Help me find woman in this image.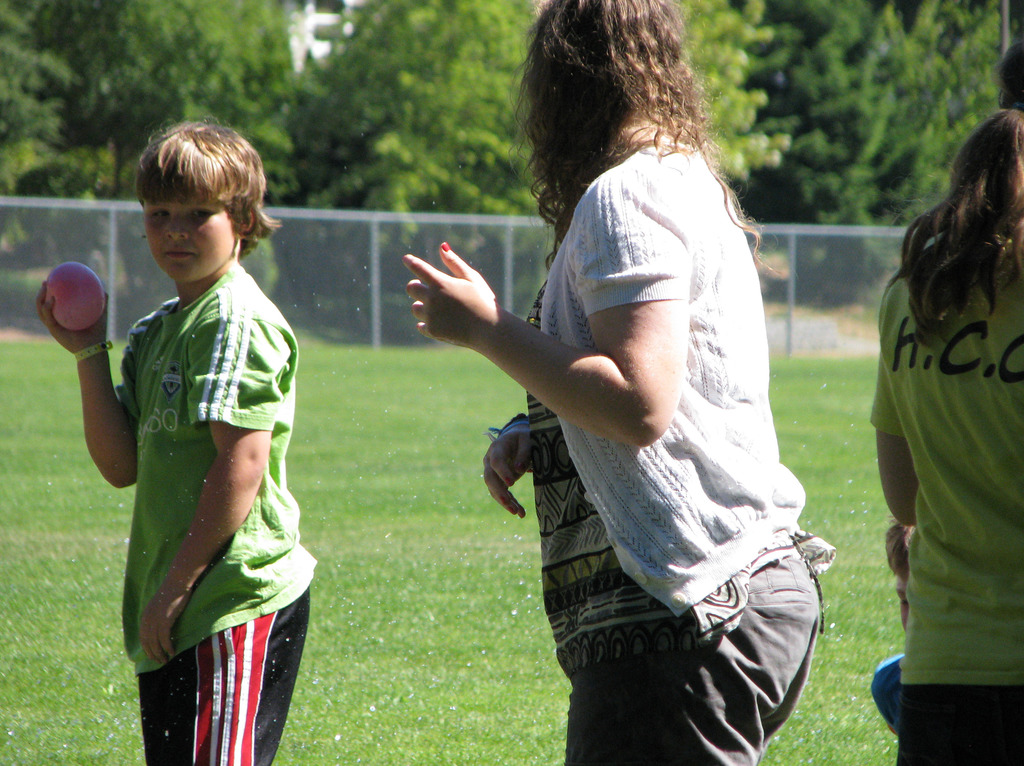
Found it: x1=444 y1=17 x2=832 y2=763.
